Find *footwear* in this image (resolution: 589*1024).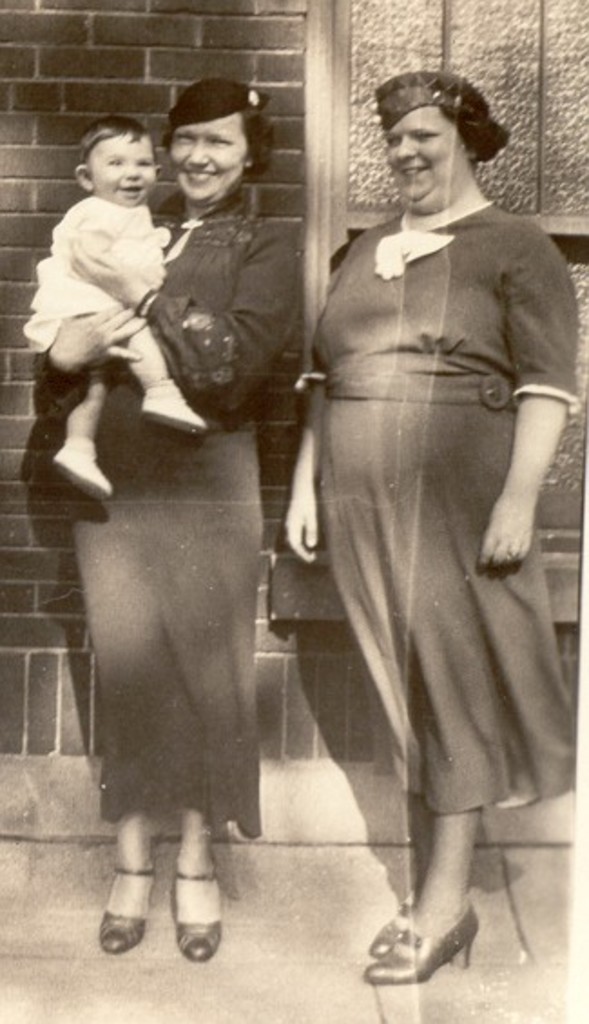
bbox=[362, 895, 482, 977].
